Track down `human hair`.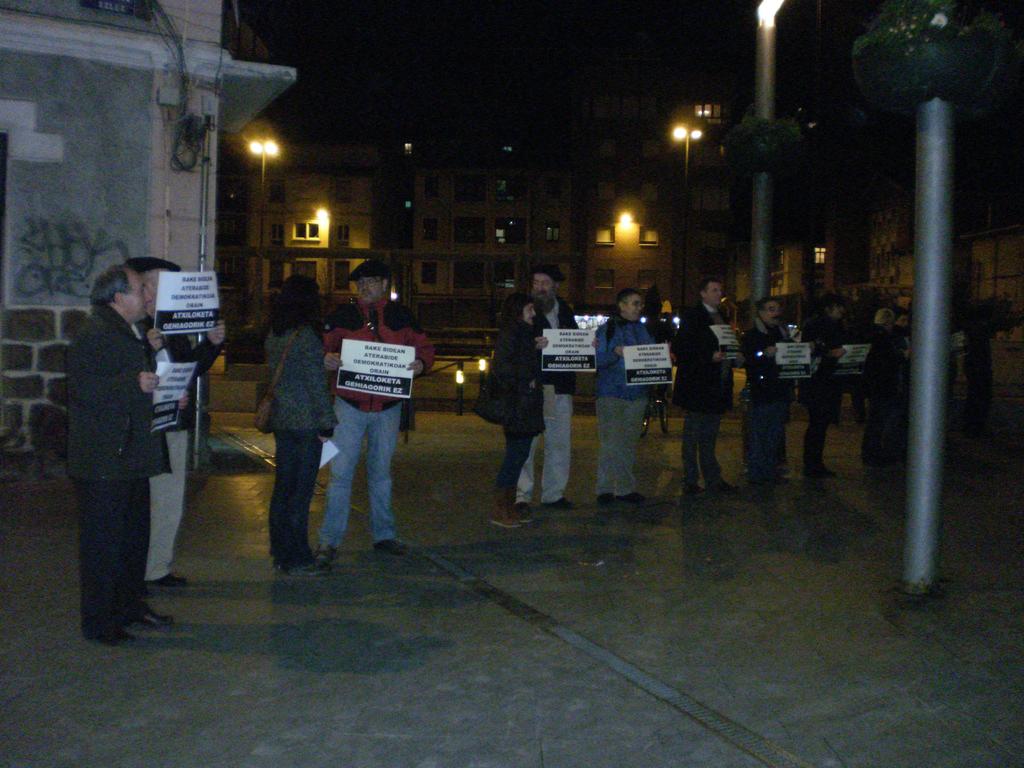
Tracked to region(755, 300, 767, 311).
